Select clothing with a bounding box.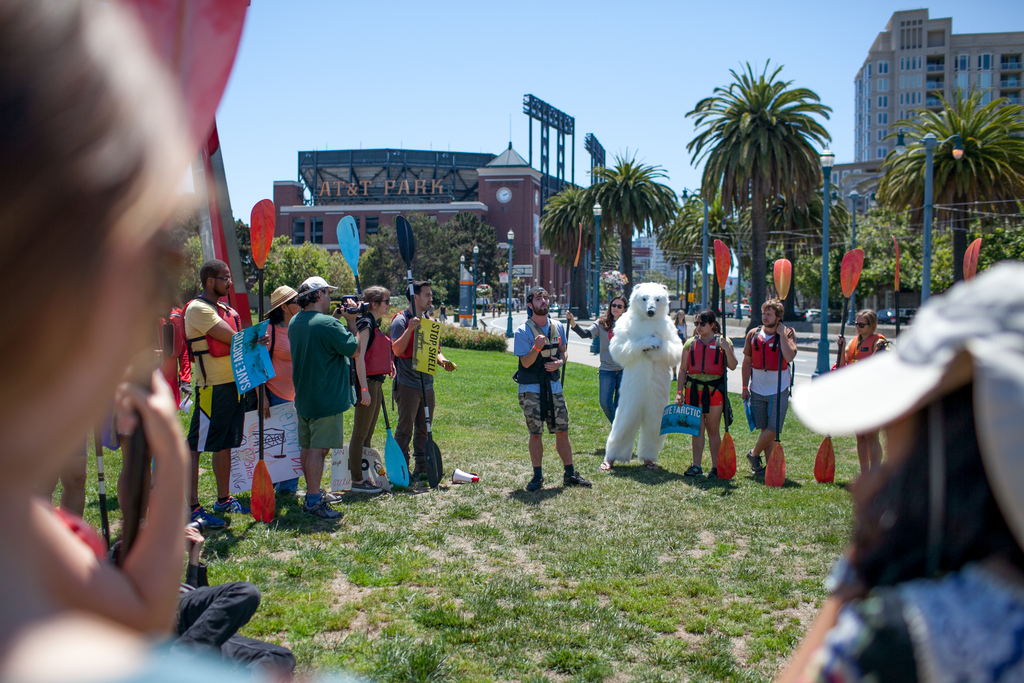
(left=744, top=331, right=802, bottom=429).
